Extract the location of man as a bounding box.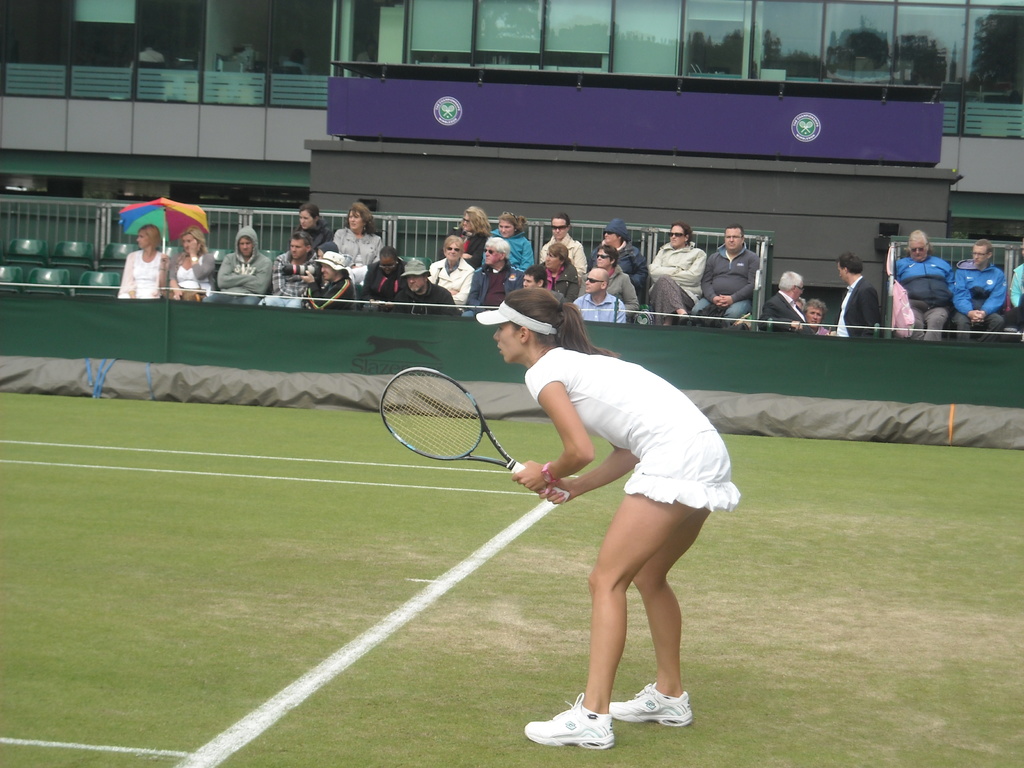
locate(591, 218, 654, 300).
